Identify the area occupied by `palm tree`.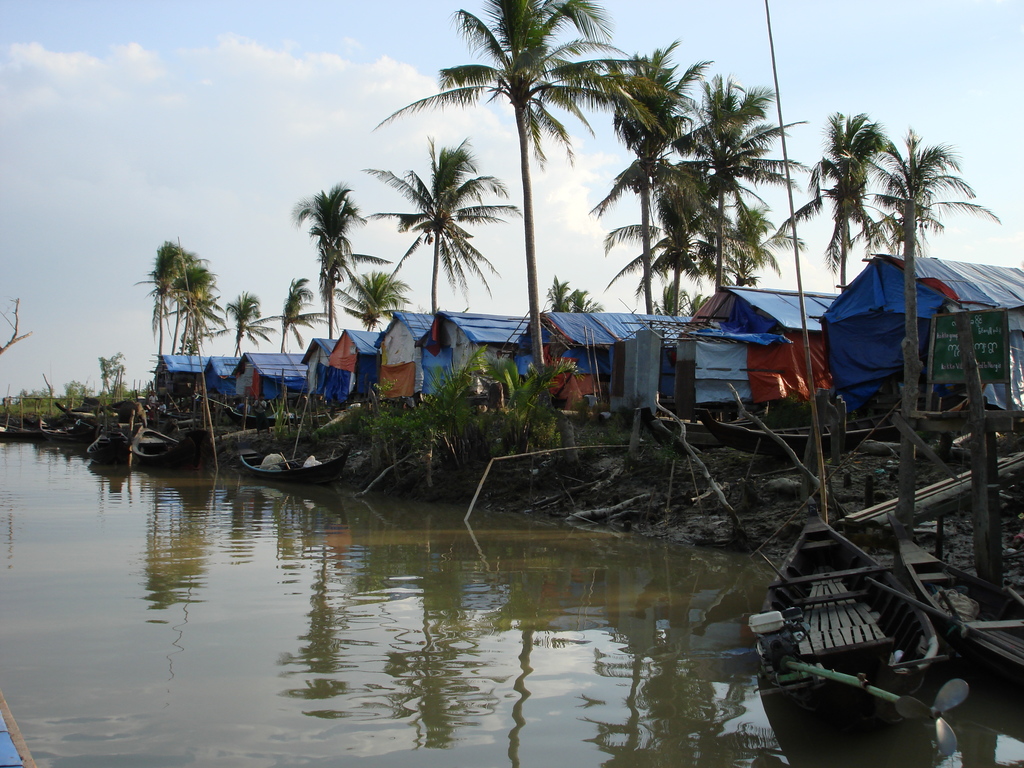
Area: bbox(382, 0, 624, 367).
